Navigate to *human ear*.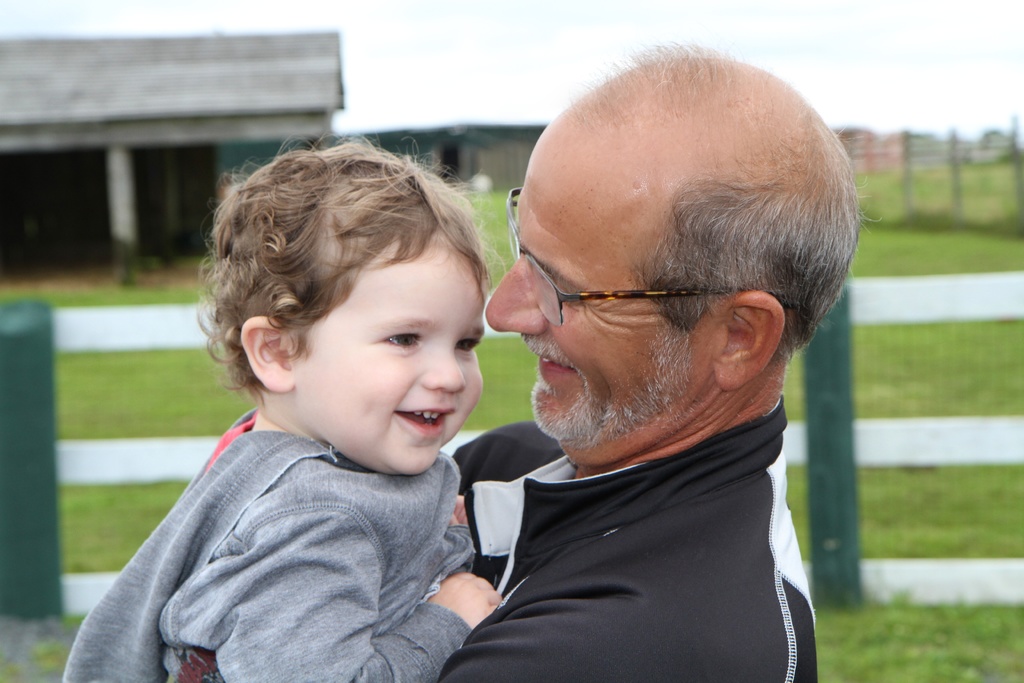
Navigation target: {"left": 708, "top": 288, "right": 788, "bottom": 393}.
